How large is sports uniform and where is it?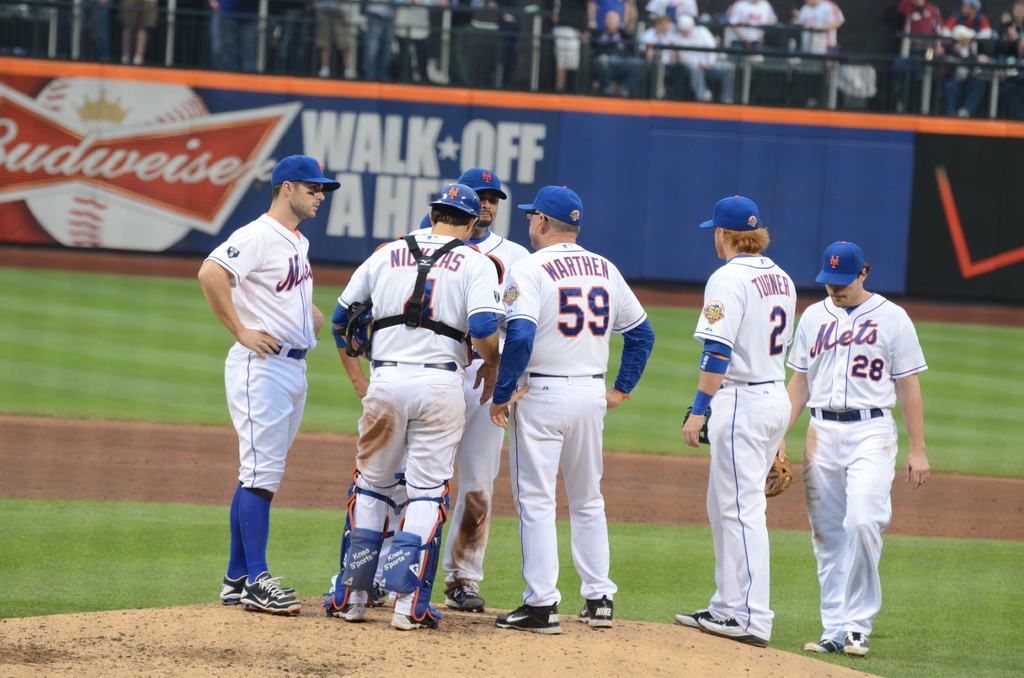
Bounding box: detection(678, 198, 799, 650).
